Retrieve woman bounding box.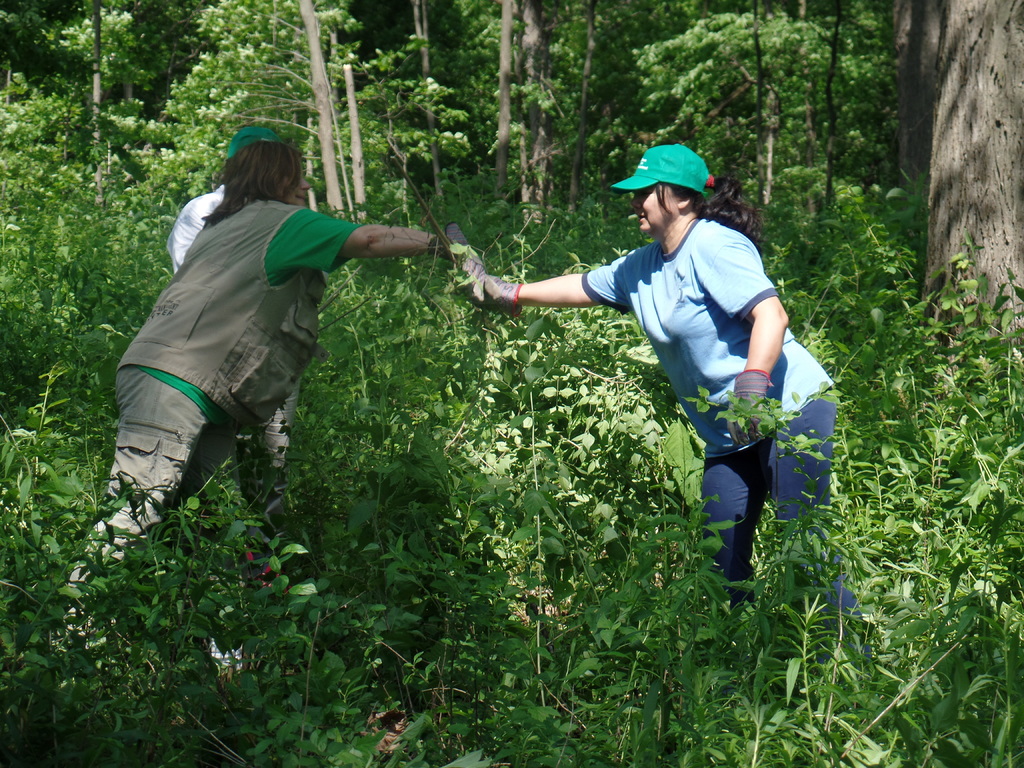
Bounding box: l=109, t=124, r=431, b=570.
